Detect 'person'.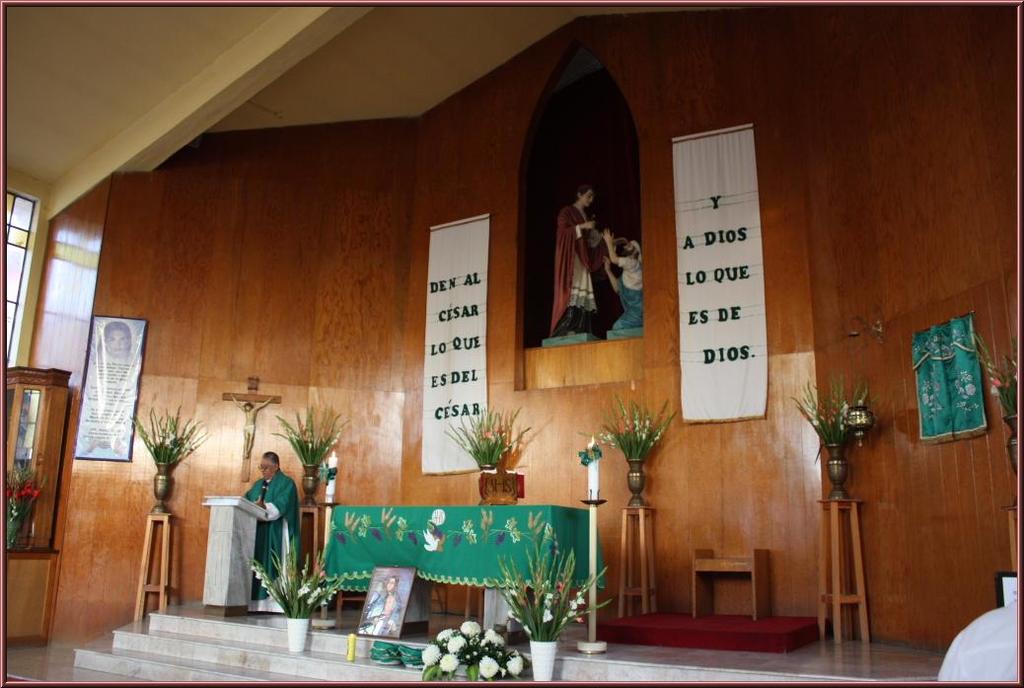
Detected at x1=244 y1=452 x2=304 y2=613.
